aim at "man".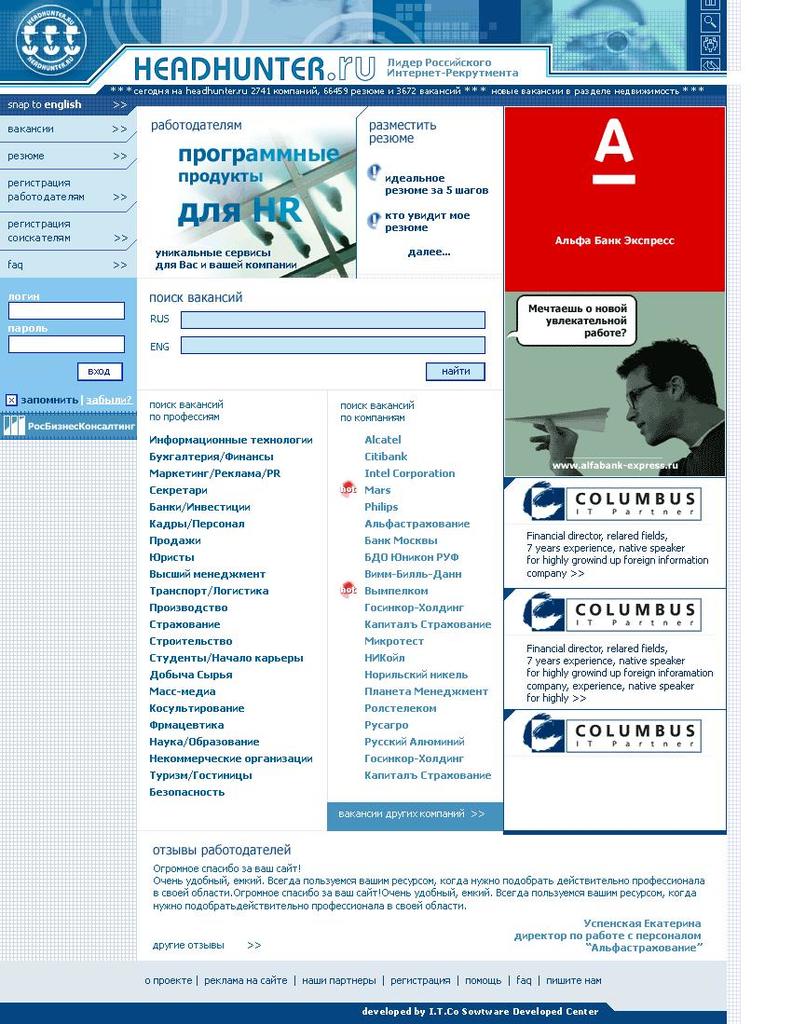
Aimed at {"left": 527, "top": 337, "right": 723, "bottom": 480}.
